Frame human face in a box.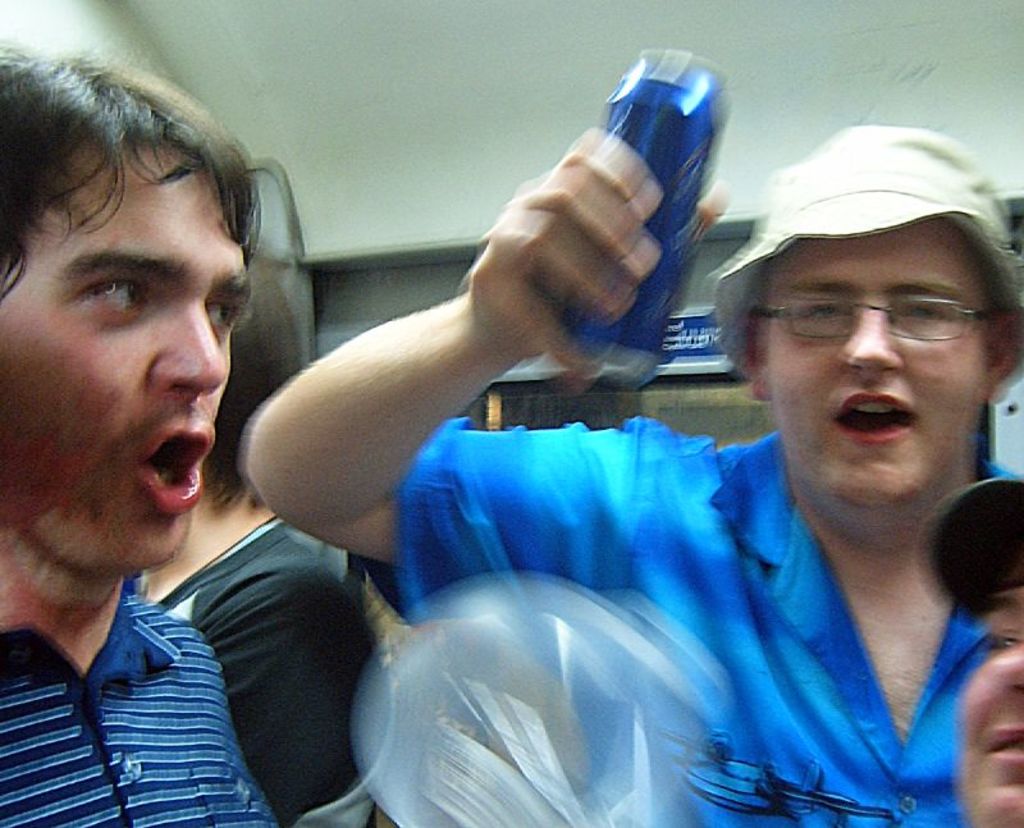
<region>0, 152, 251, 568</region>.
